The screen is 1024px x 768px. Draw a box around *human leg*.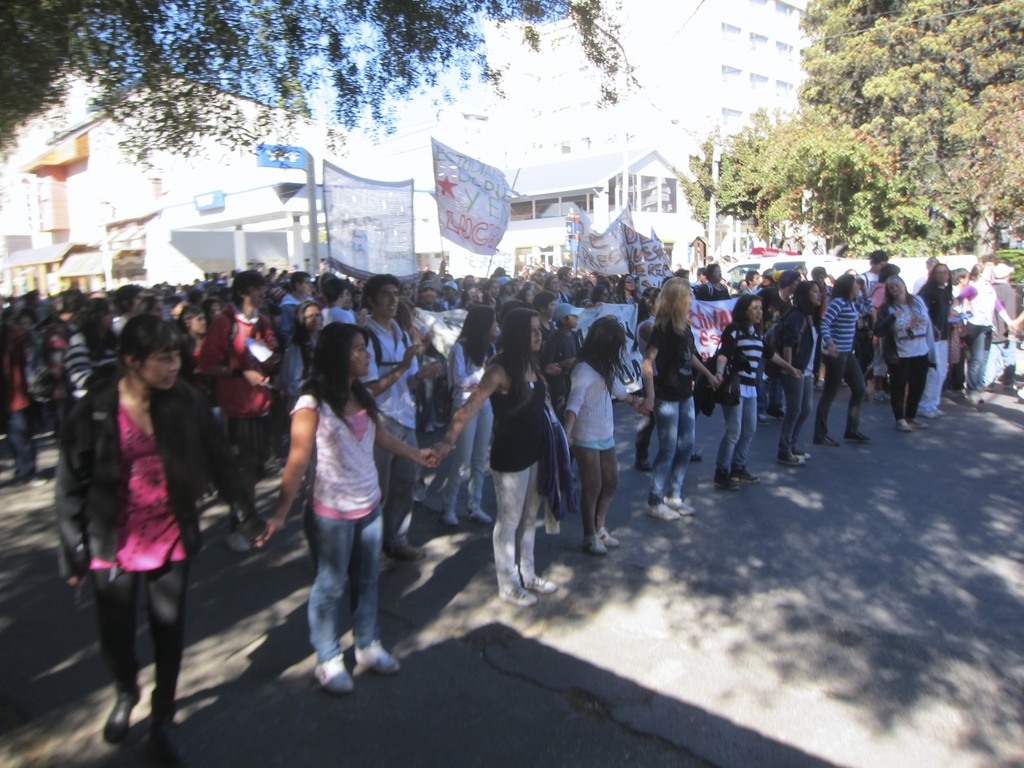
bbox(909, 355, 929, 424).
